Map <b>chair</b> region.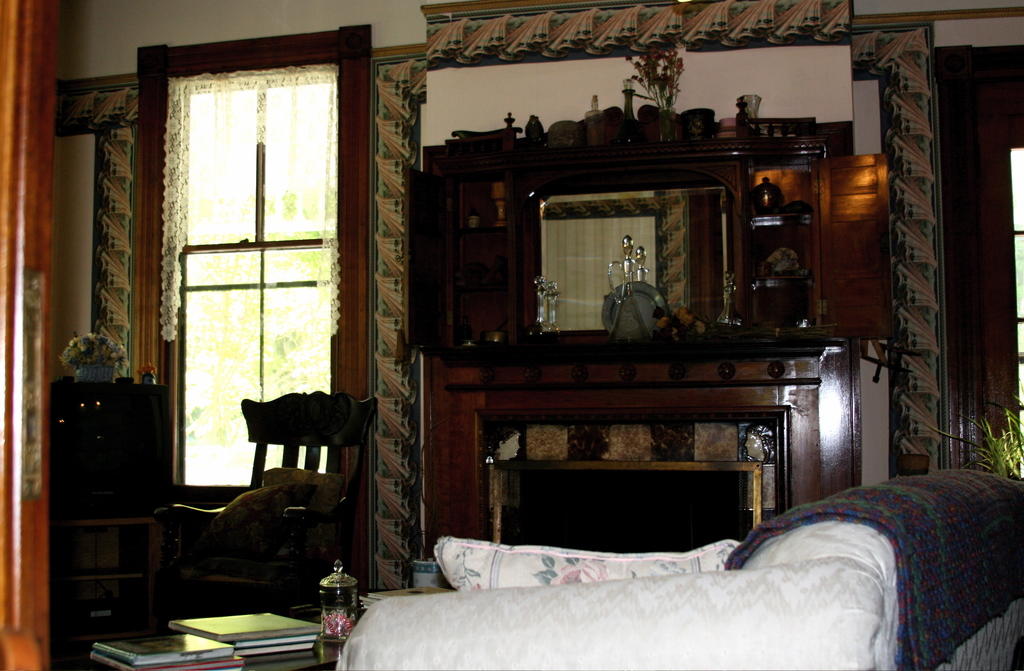
Mapped to <bbox>153, 441, 348, 593</bbox>.
